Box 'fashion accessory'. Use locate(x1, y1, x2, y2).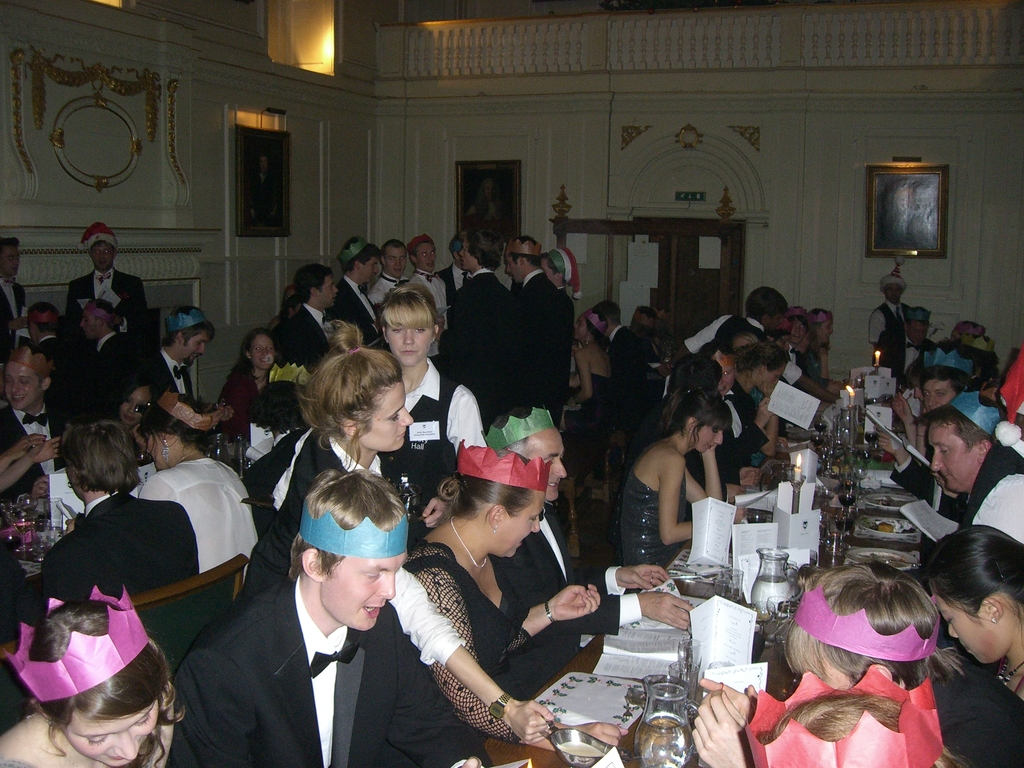
locate(3, 577, 156, 703).
